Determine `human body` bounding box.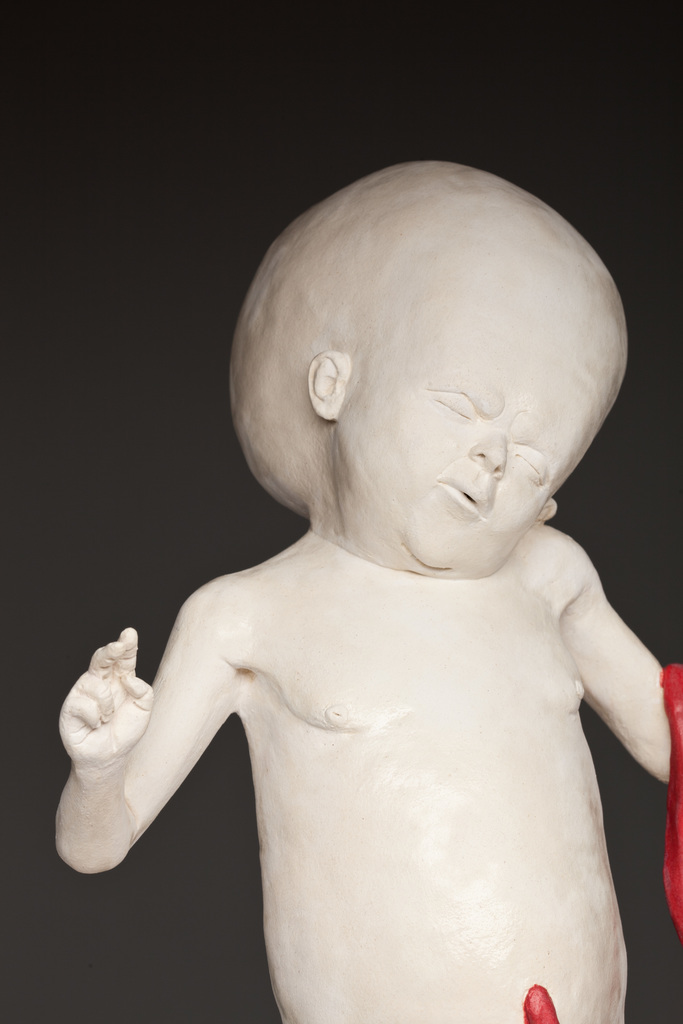
Determined: (73, 234, 673, 1023).
